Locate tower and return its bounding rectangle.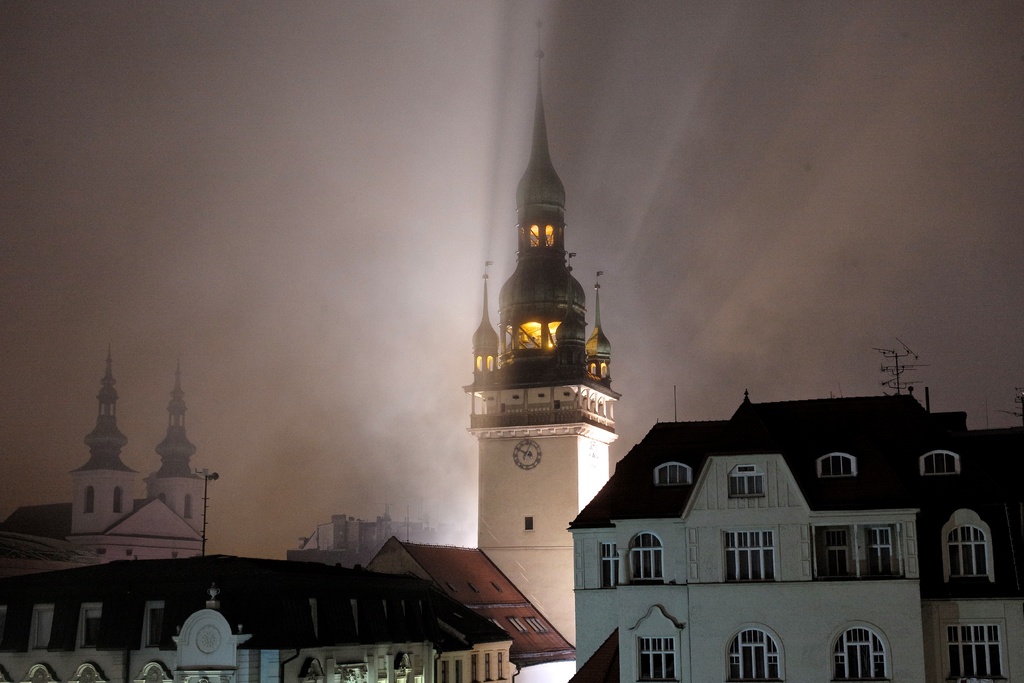
[463, 17, 619, 649].
